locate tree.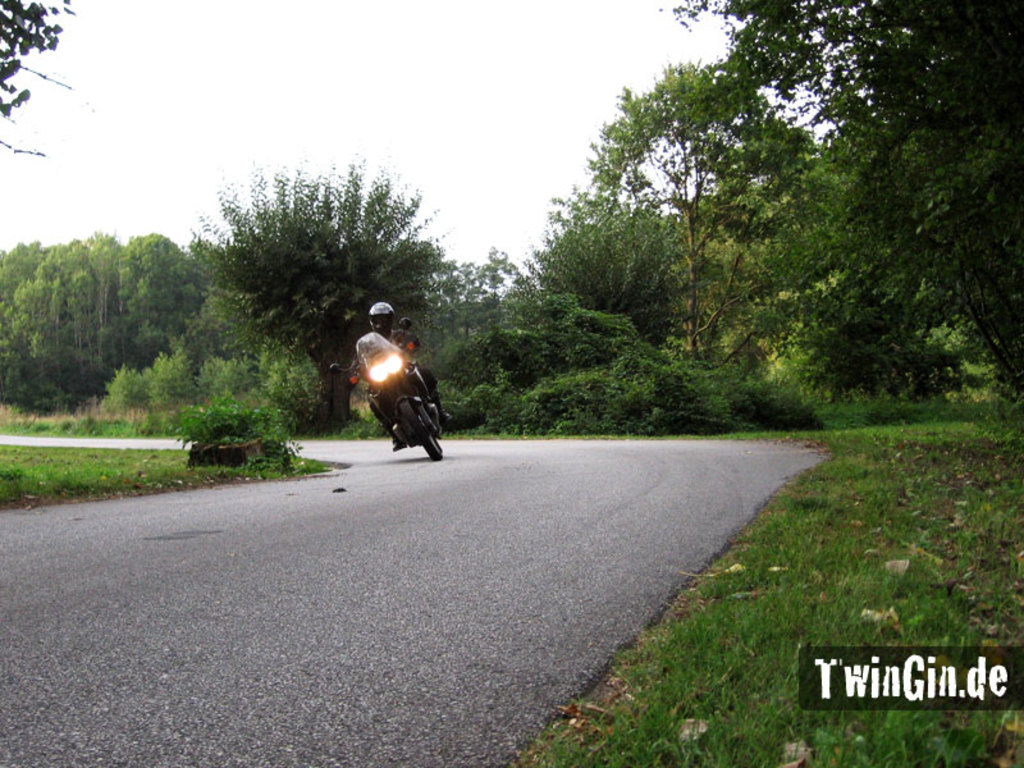
Bounding box: [x1=174, y1=165, x2=466, y2=436].
